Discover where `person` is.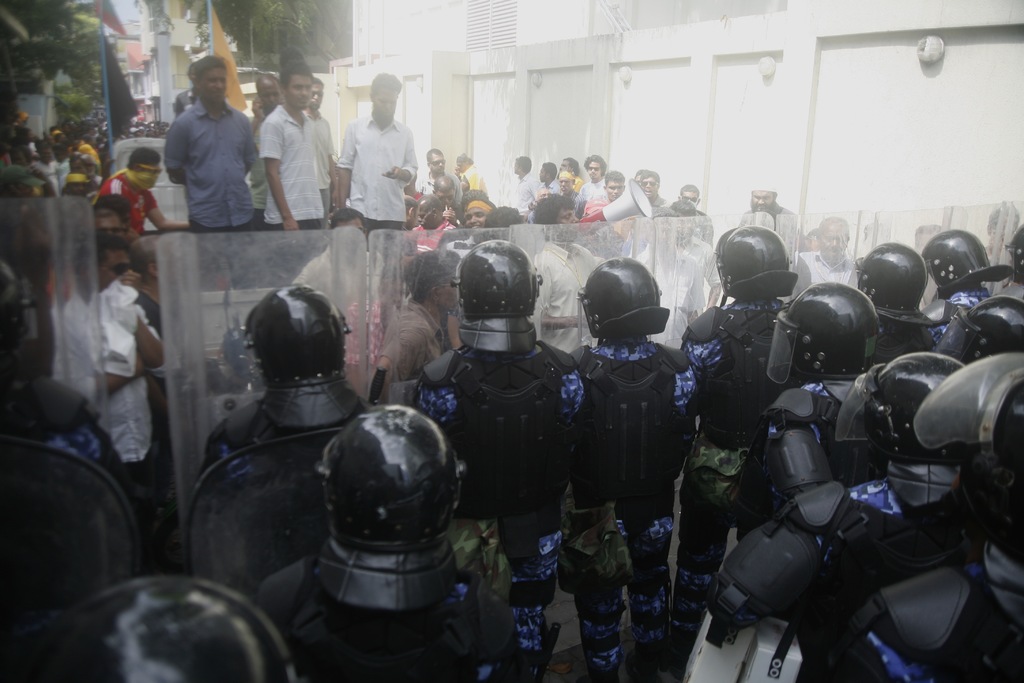
Discovered at <box>47,223,159,530</box>.
